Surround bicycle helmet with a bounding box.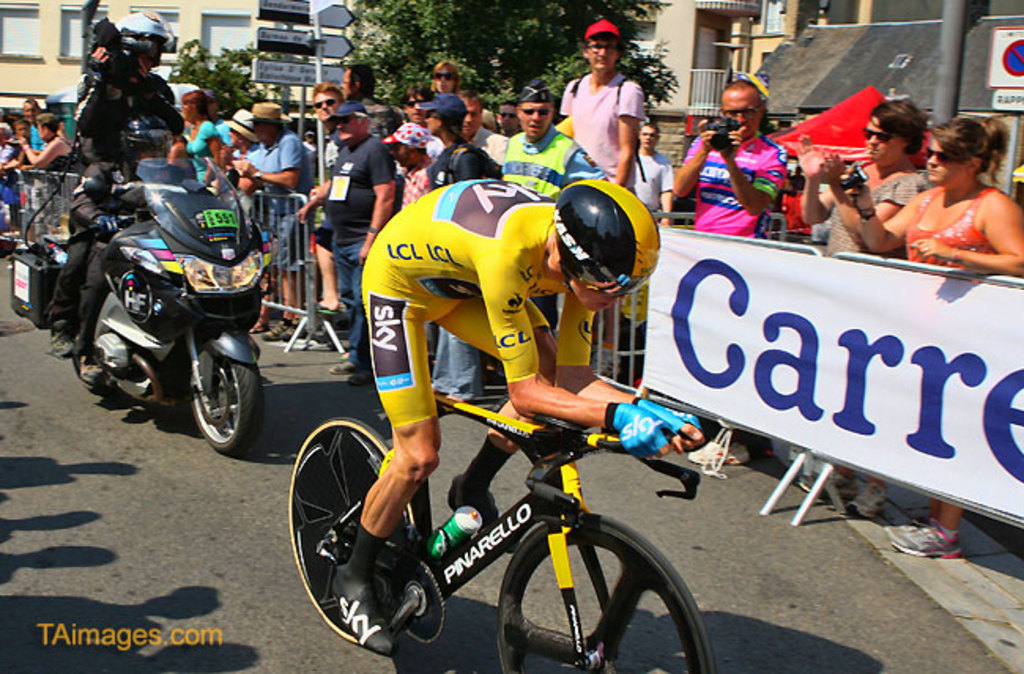
[left=553, top=176, right=662, bottom=298].
